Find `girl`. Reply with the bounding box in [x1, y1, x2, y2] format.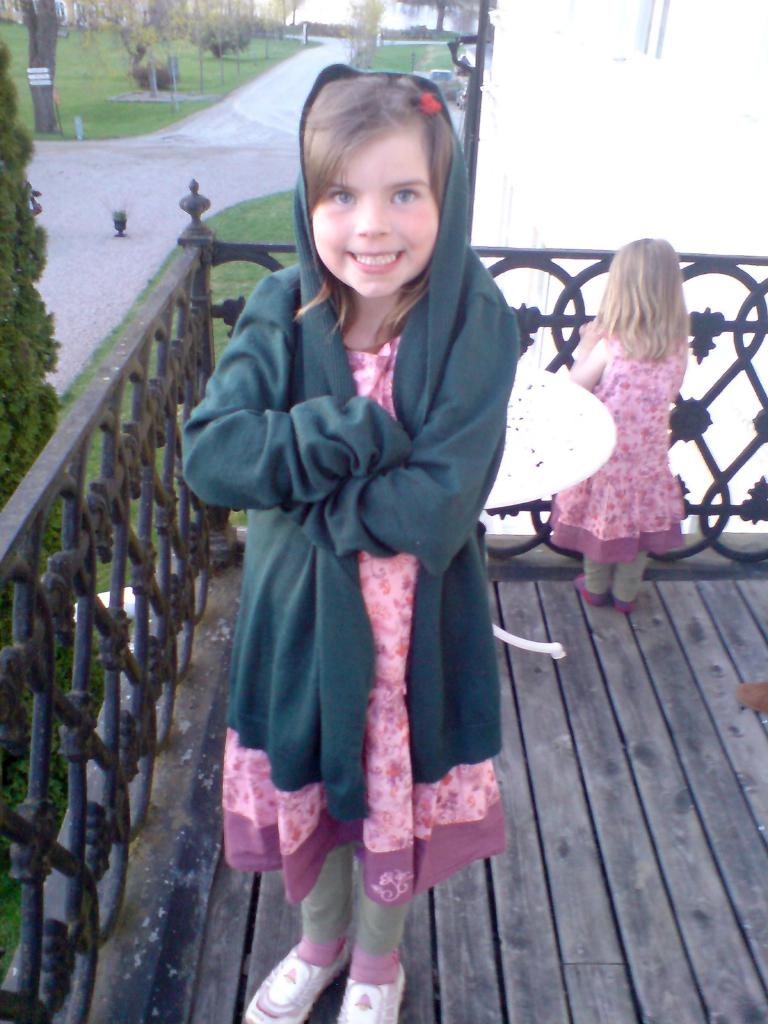
[547, 241, 687, 613].
